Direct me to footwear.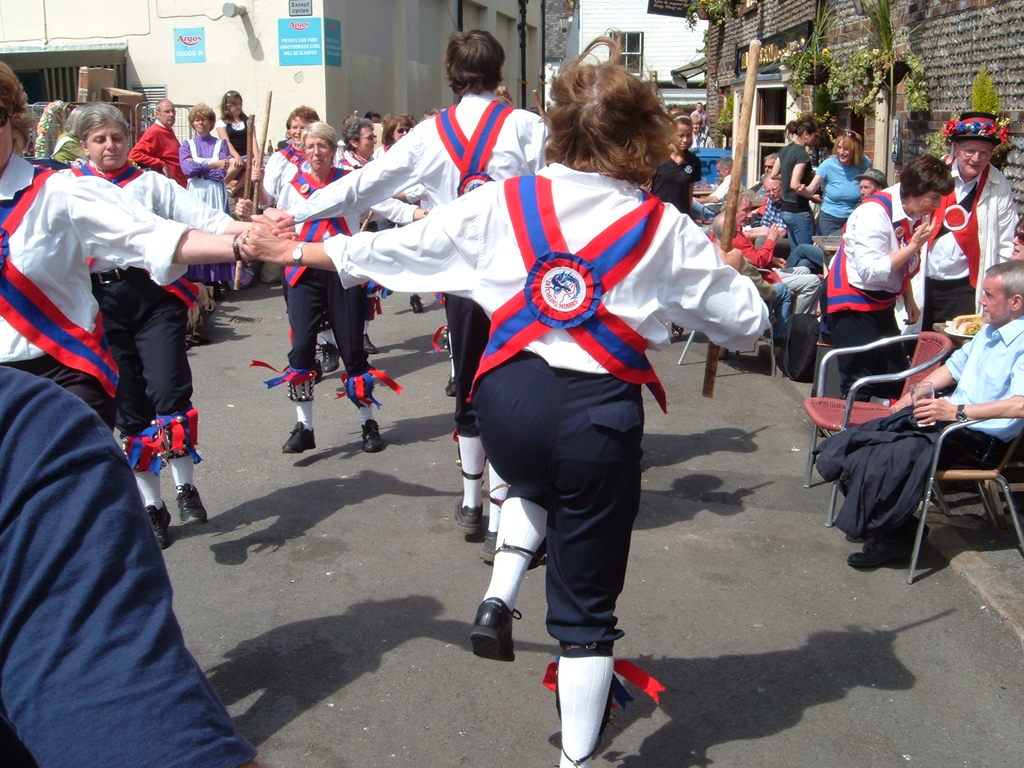
Direction: region(315, 368, 323, 383).
